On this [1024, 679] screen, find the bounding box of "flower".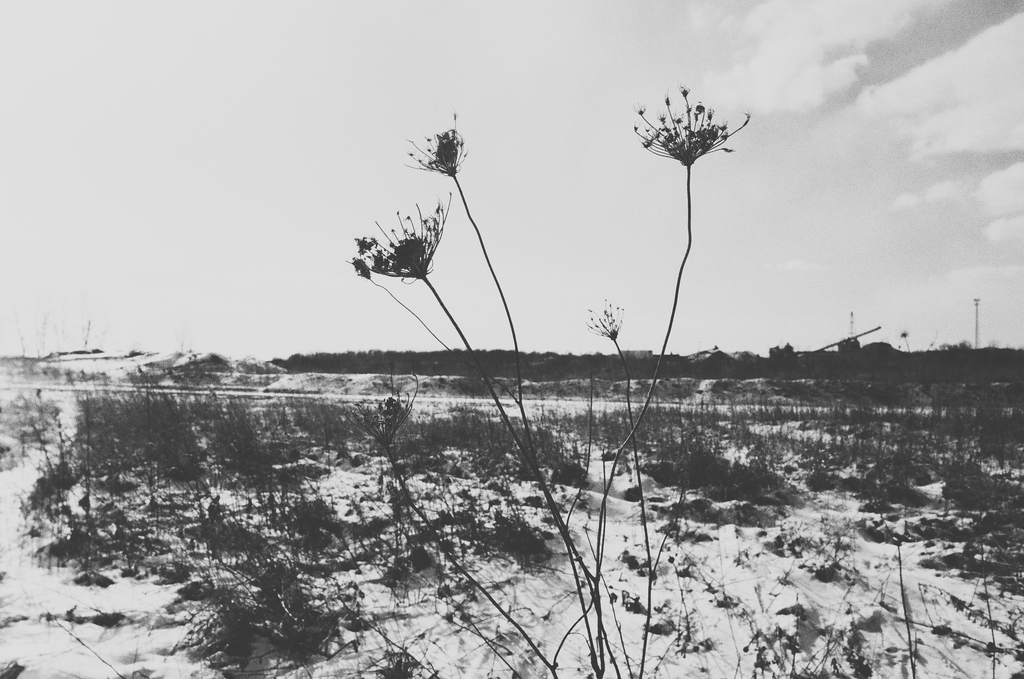
Bounding box: <box>582,289,621,344</box>.
